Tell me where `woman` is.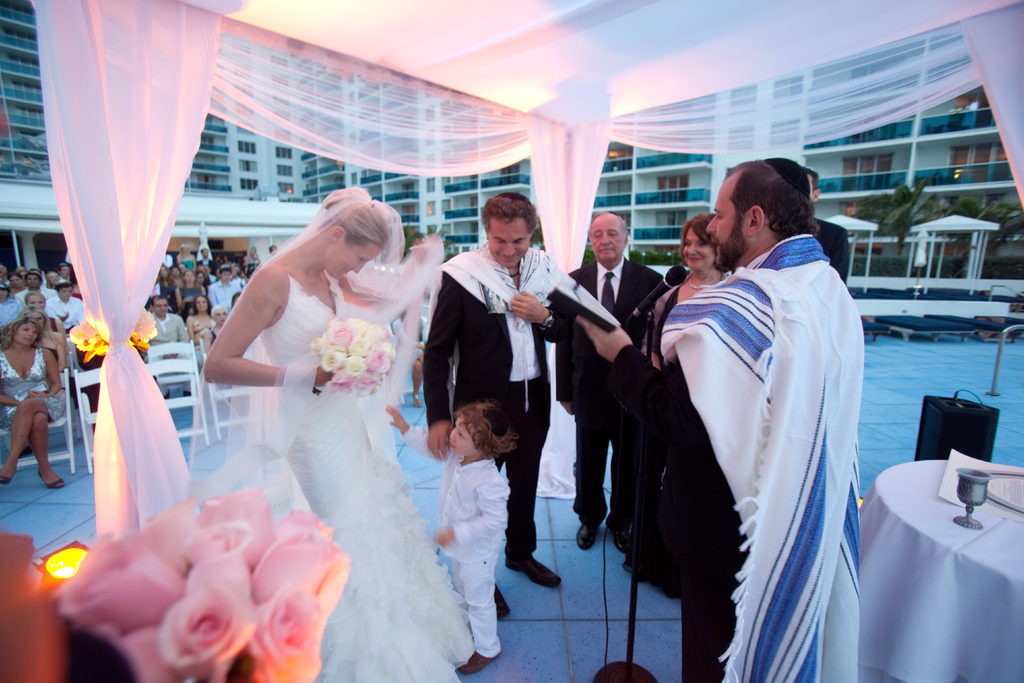
`woman` is at [left=636, top=199, right=726, bottom=524].
